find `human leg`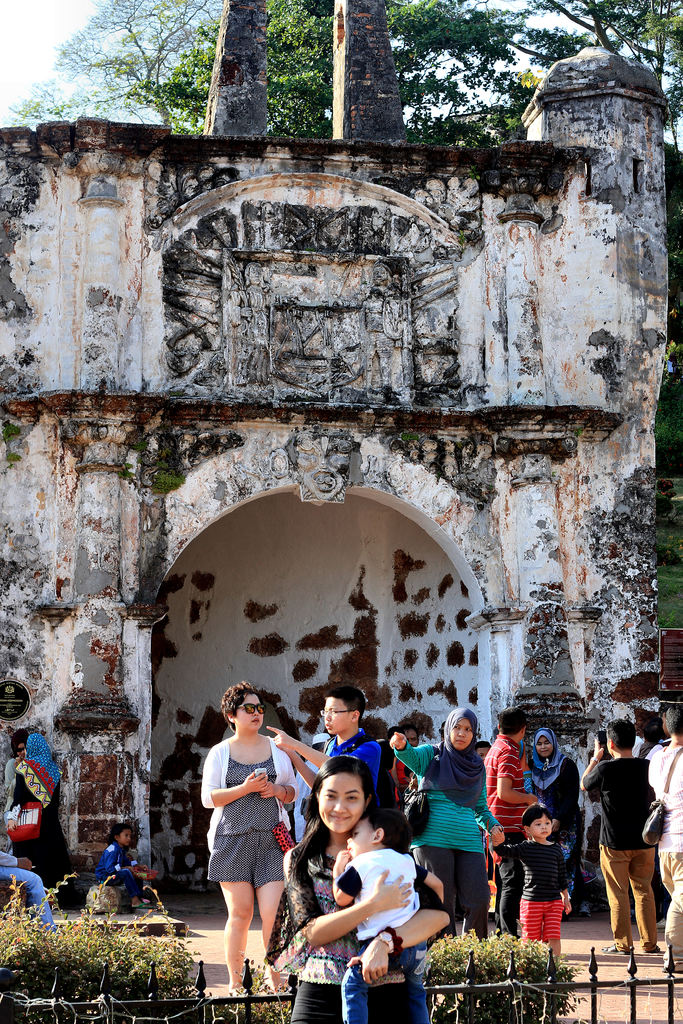
bbox=[454, 847, 492, 938]
